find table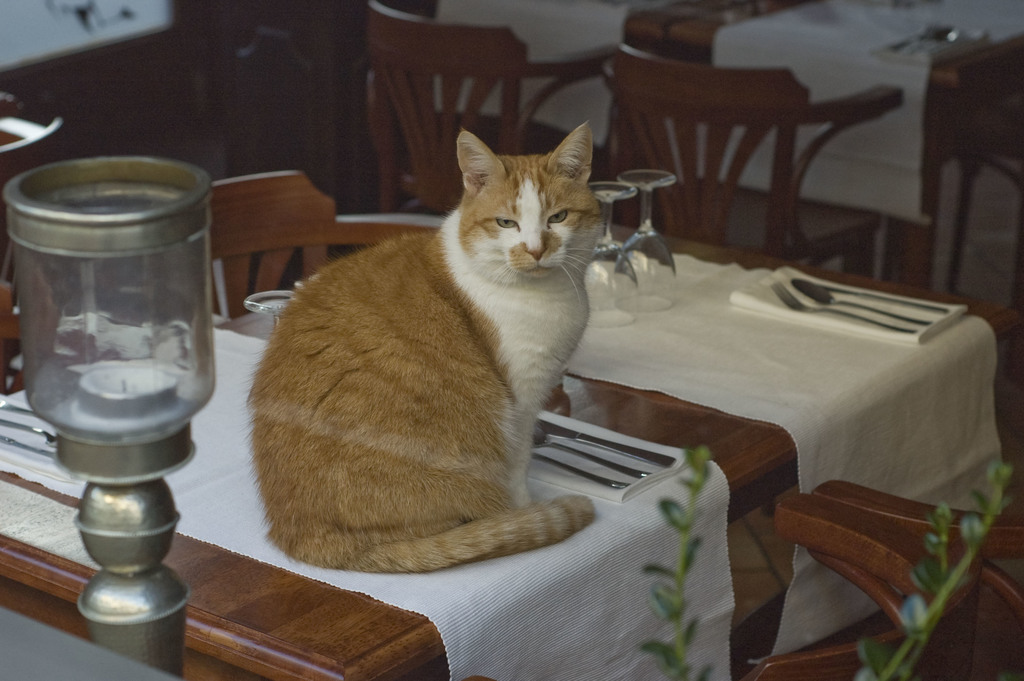
pyautogui.locateOnScreen(0, 222, 1023, 680)
